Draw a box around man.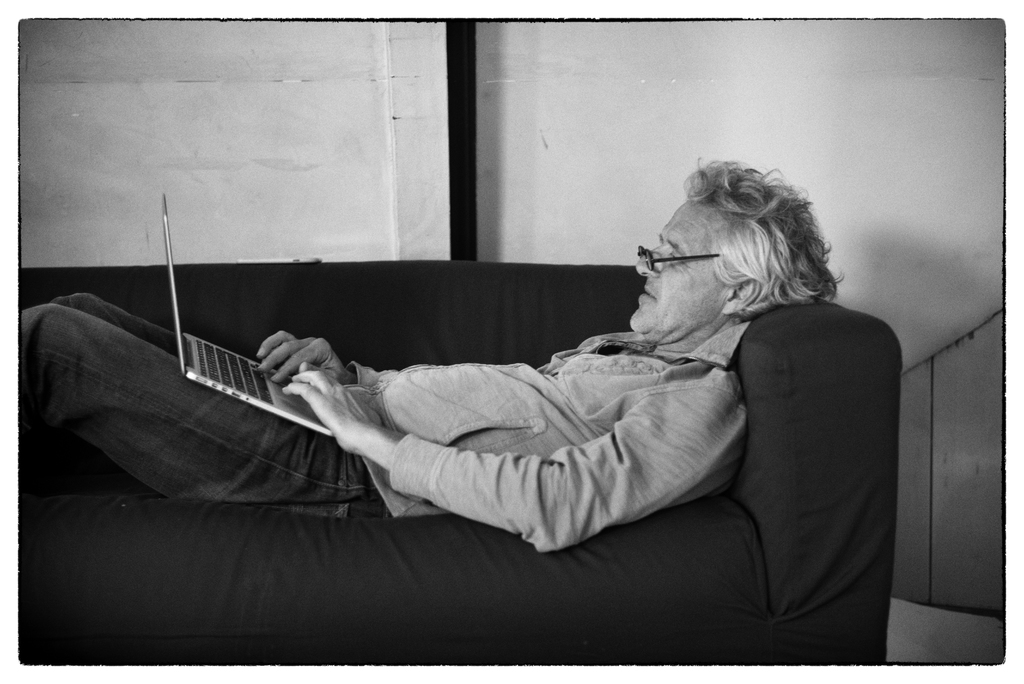
x1=20 y1=154 x2=845 y2=557.
